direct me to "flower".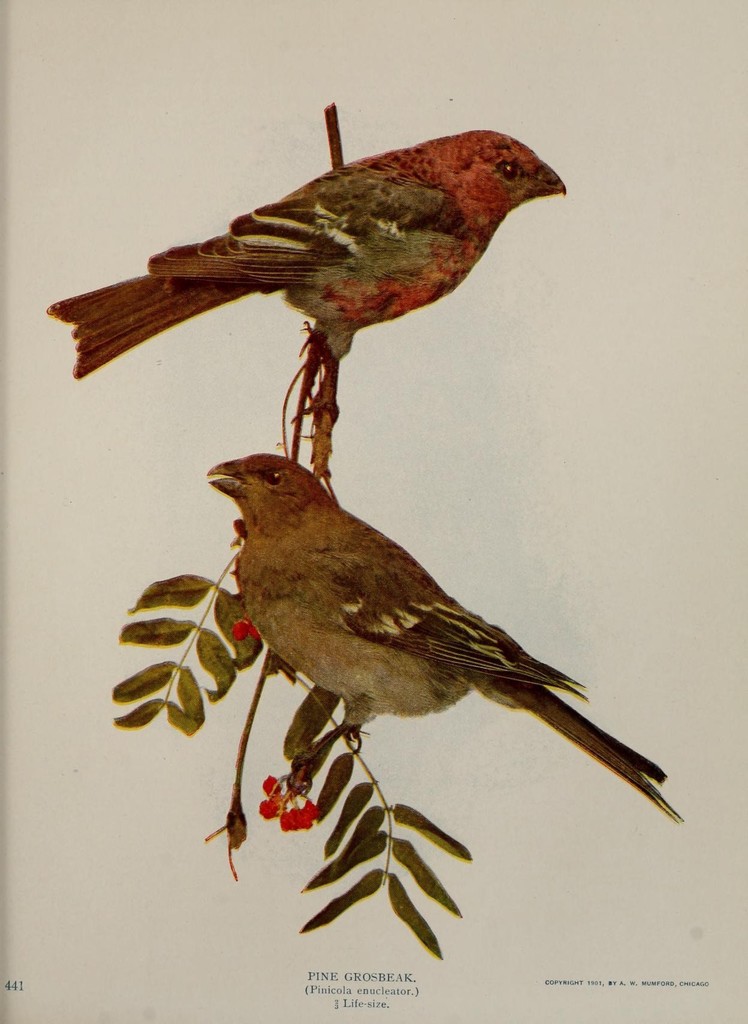
Direction: Rect(250, 780, 310, 829).
